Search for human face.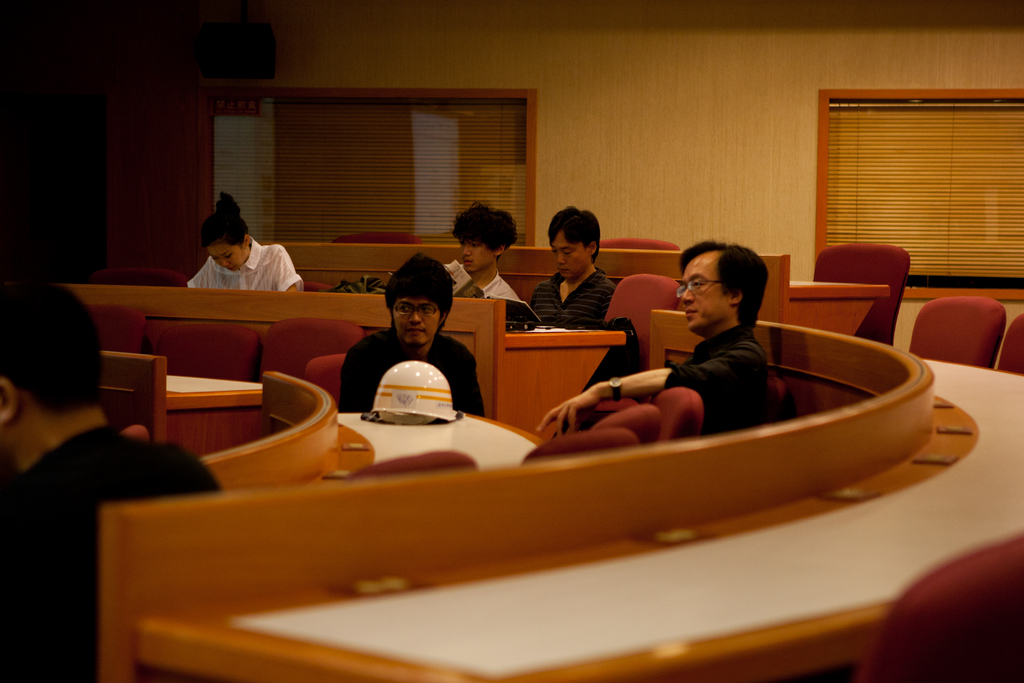
Found at left=676, top=256, right=724, bottom=333.
